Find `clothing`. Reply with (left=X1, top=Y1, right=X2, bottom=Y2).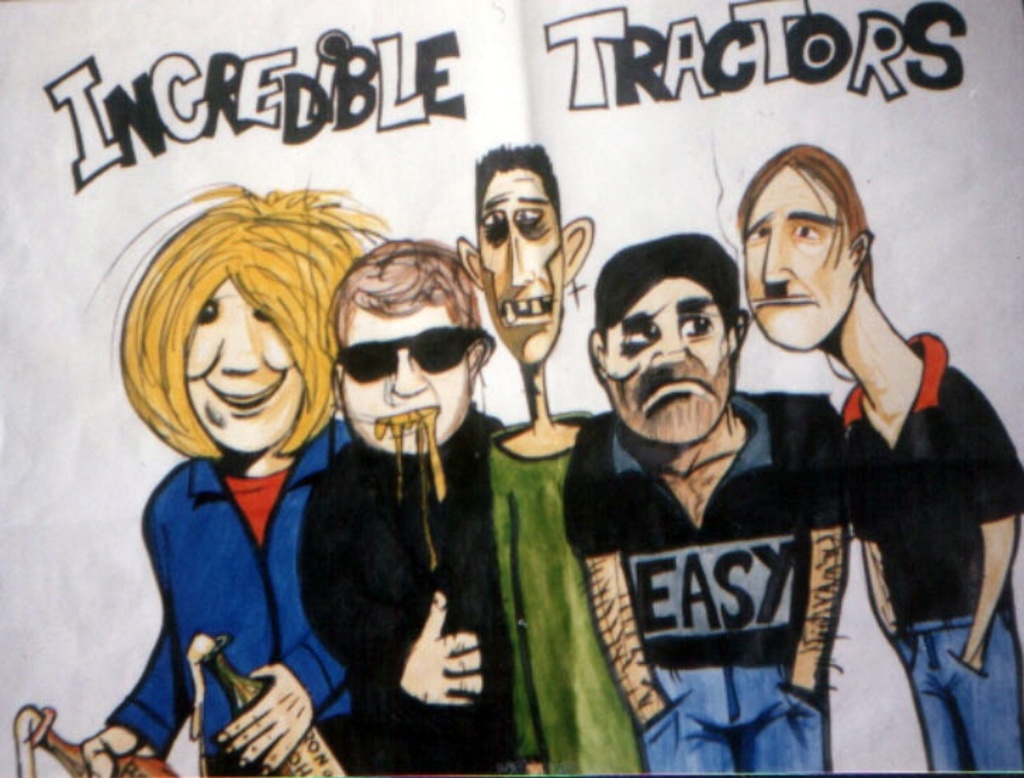
(left=837, top=331, right=1023, bottom=775).
